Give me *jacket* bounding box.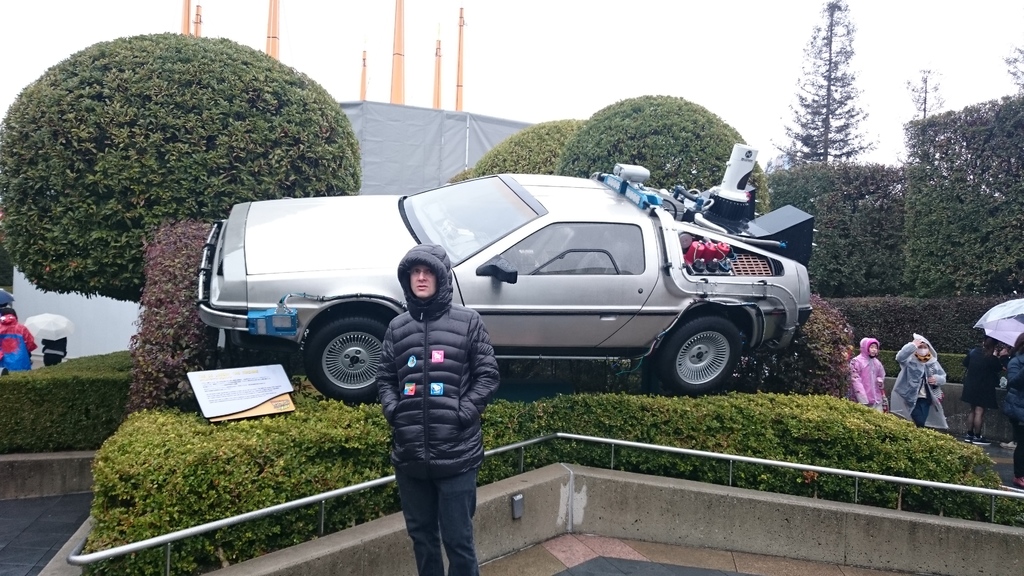
[x1=0, y1=310, x2=39, y2=372].
